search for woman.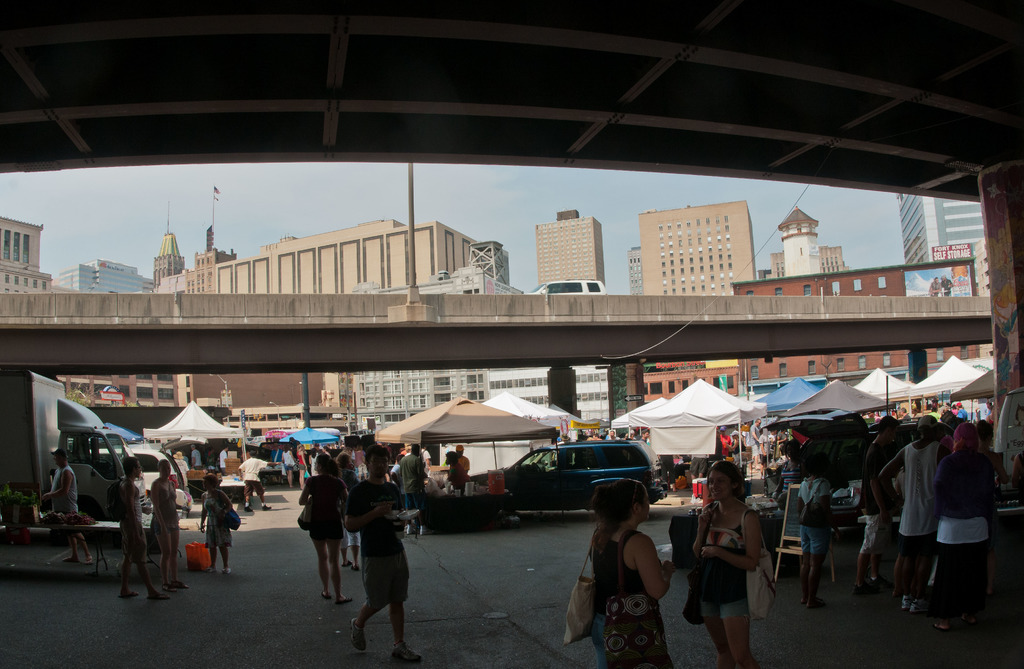
Found at l=577, t=485, r=680, b=659.
